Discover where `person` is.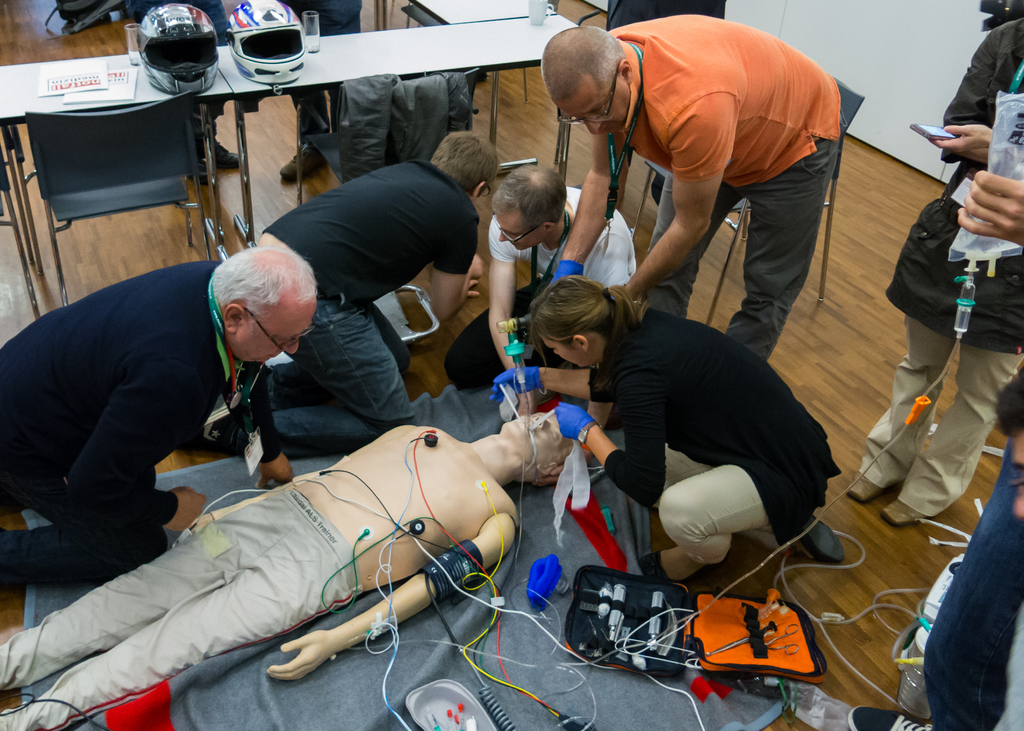
Discovered at (left=188, top=131, right=504, bottom=460).
